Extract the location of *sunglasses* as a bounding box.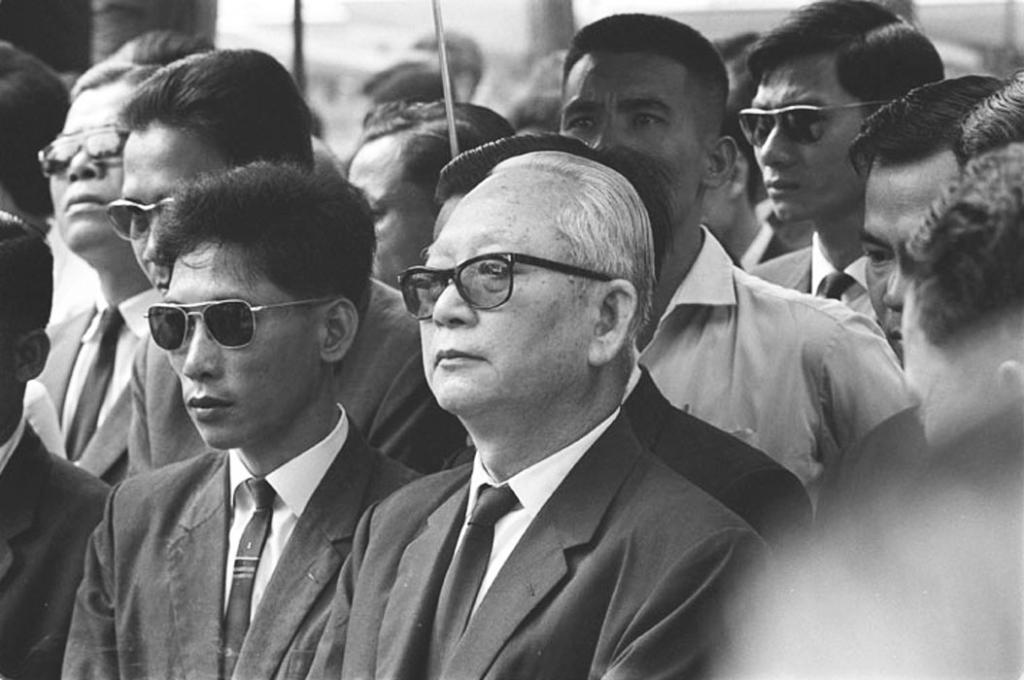
401:253:610:319.
